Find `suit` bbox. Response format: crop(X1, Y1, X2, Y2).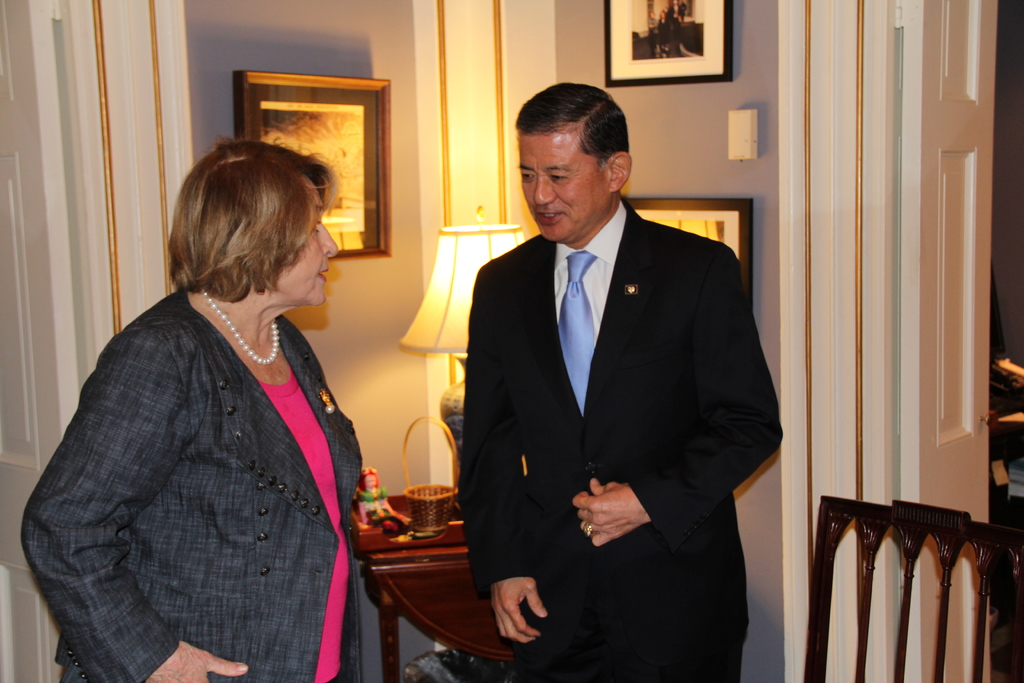
crop(18, 284, 364, 682).
